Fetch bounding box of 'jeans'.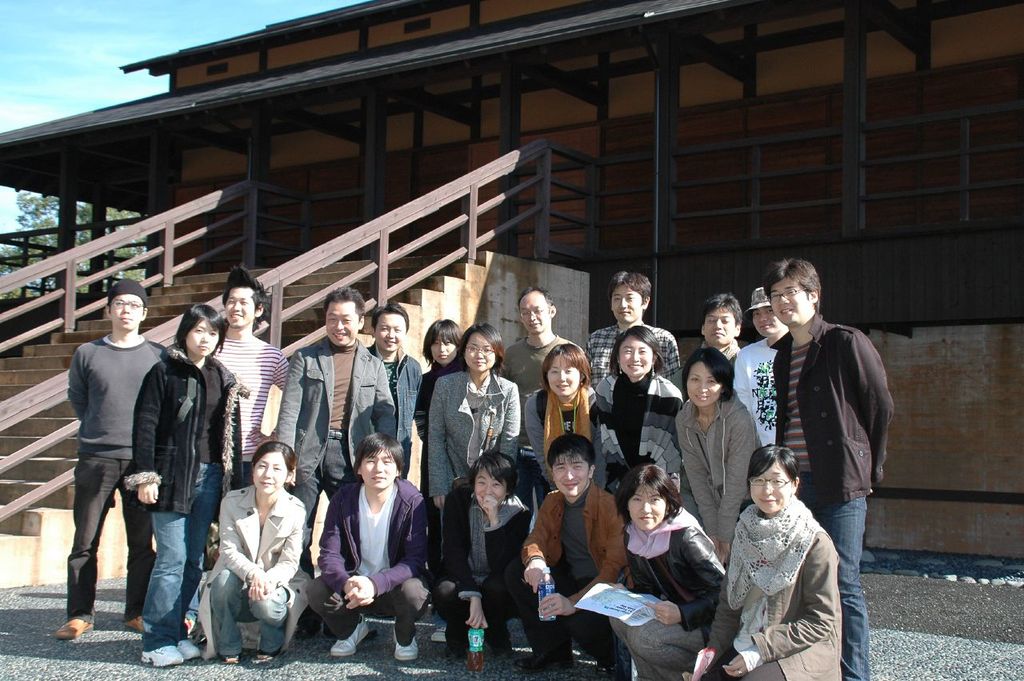
Bbox: crop(318, 572, 430, 646).
